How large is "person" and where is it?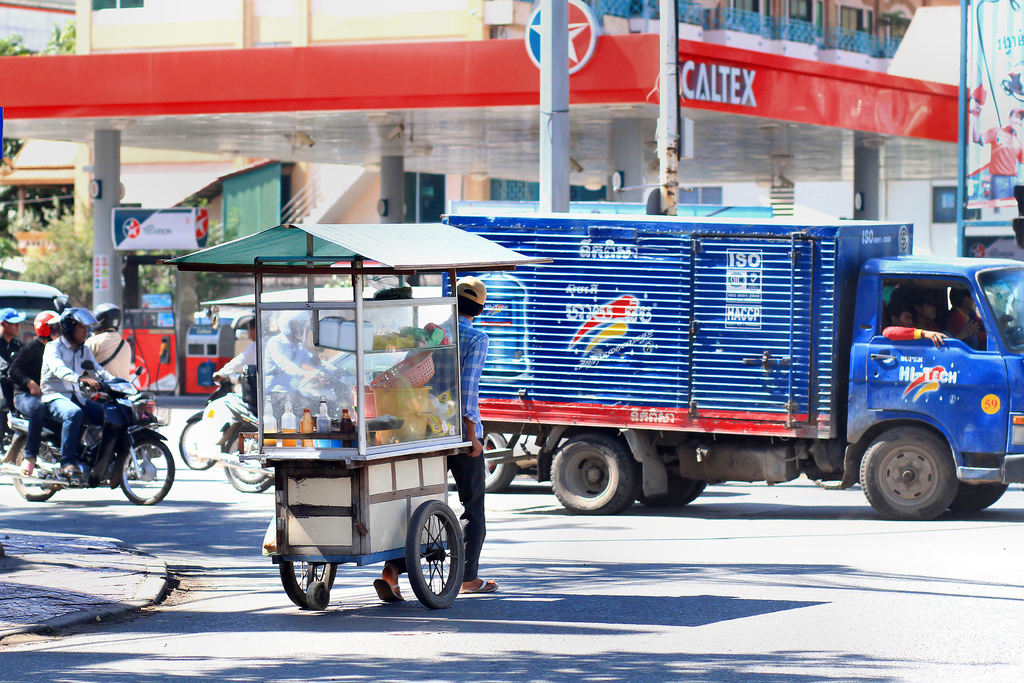
Bounding box: (x1=259, y1=316, x2=365, y2=433).
